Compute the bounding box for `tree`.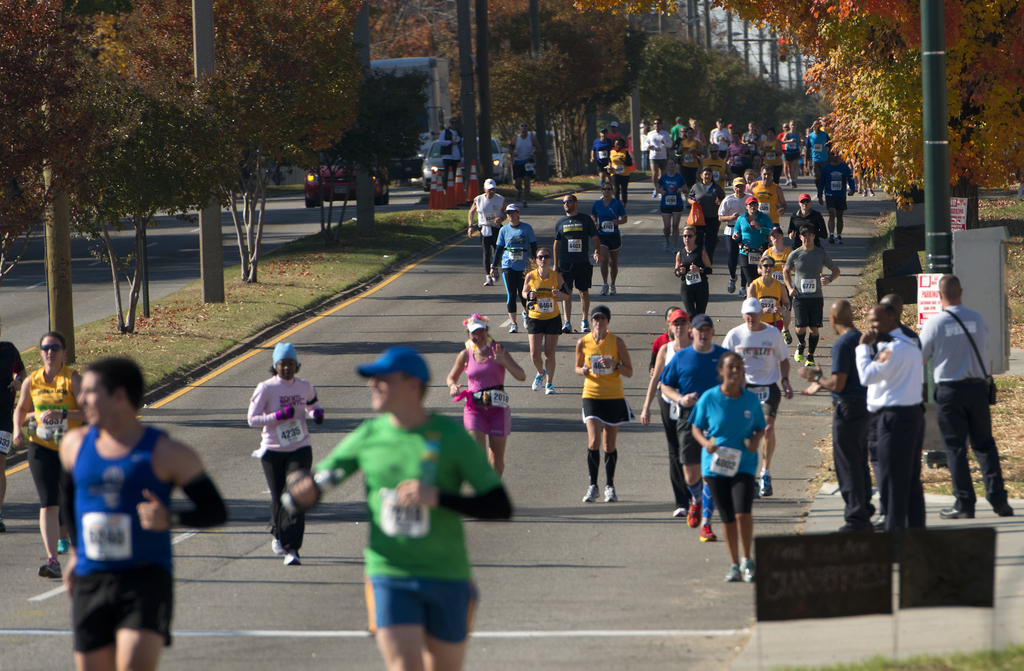
{"left": 631, "top": 28, "right": 764, "bottom": 147}.
